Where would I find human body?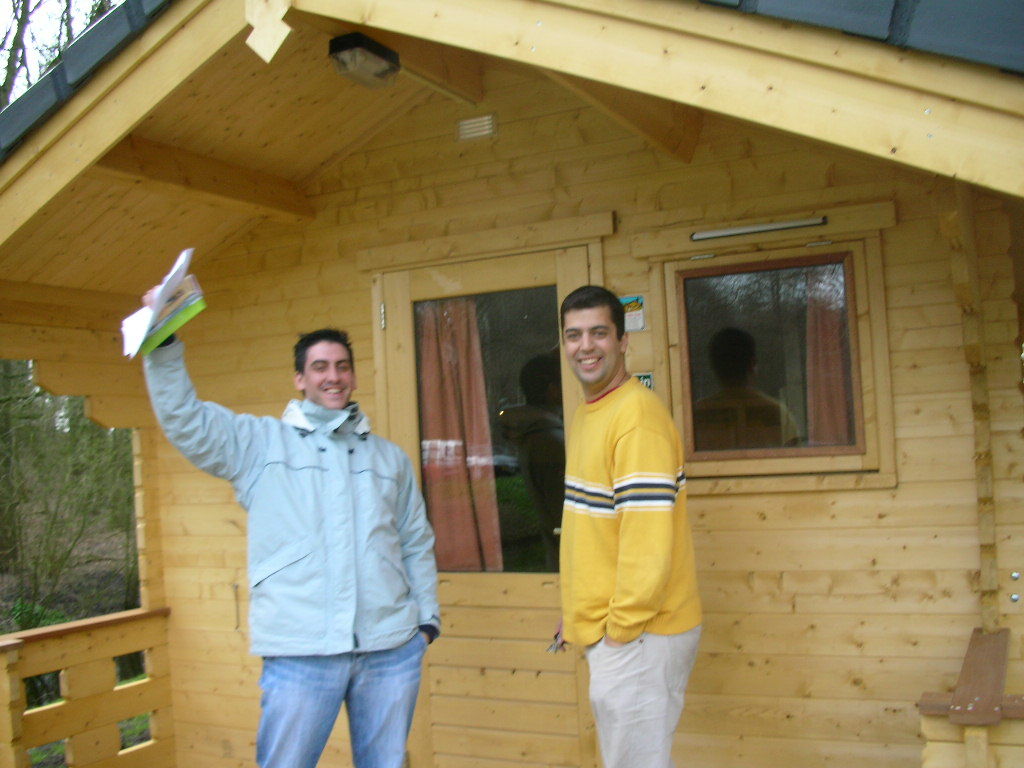
At <region>141, 283, 440, 767</region>.
